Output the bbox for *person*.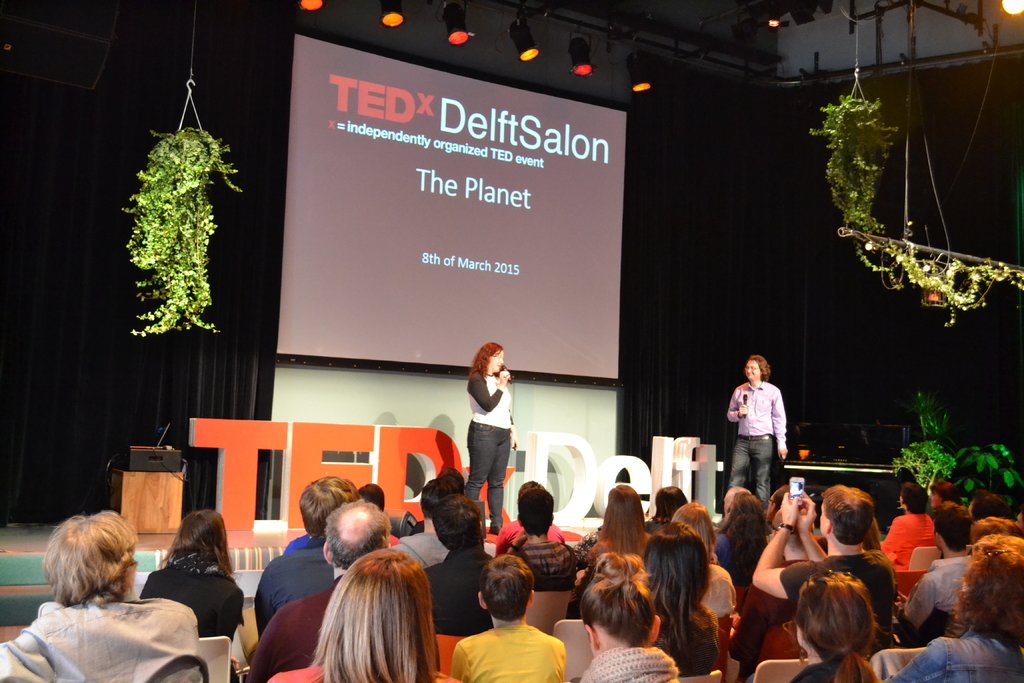
box=[439, 469, 461, 494].
